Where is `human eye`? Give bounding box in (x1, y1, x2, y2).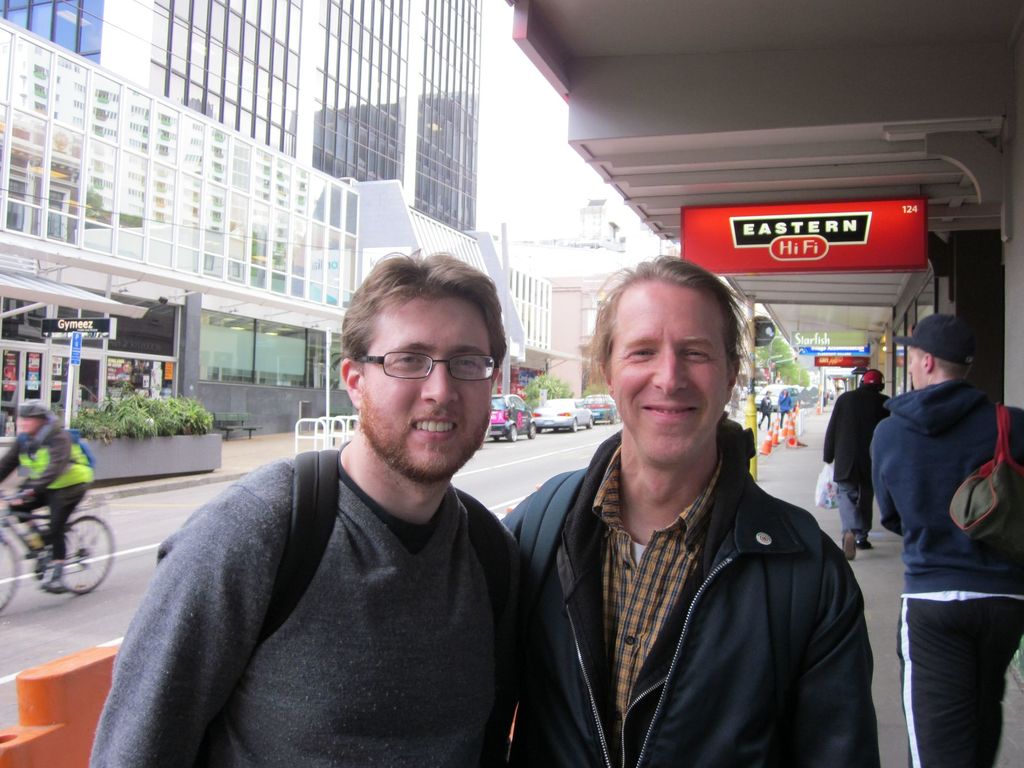
(621, 344, 659, 361).
